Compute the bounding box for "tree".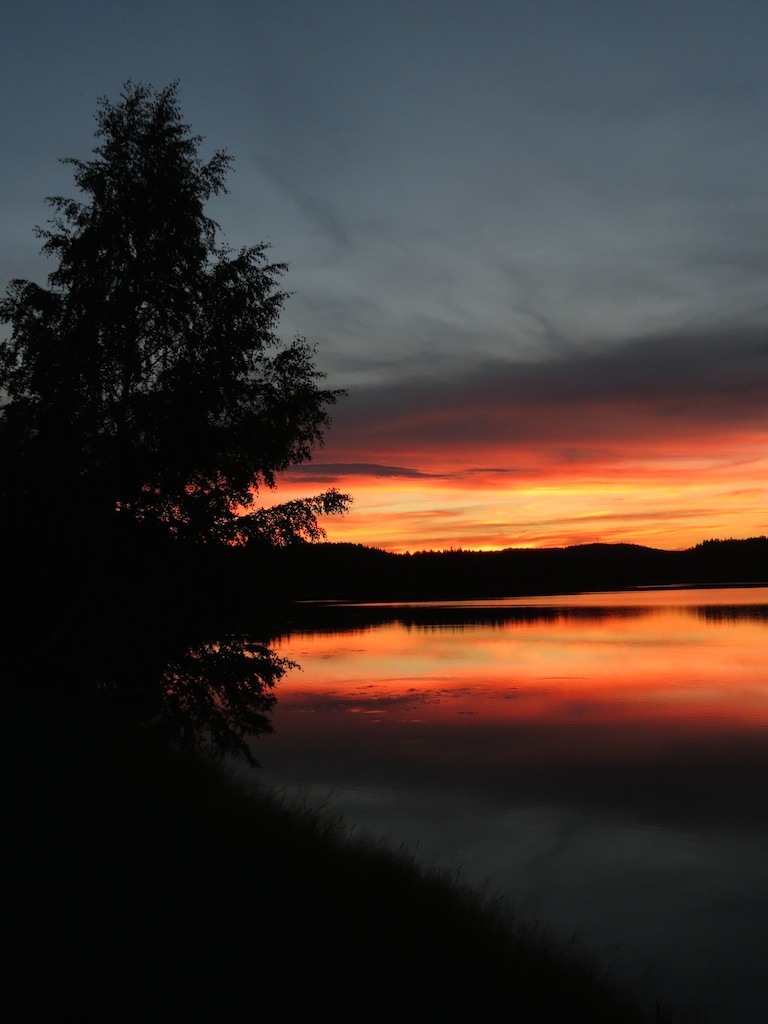
<bbox>8, 97, 326, 584</bbox>.
